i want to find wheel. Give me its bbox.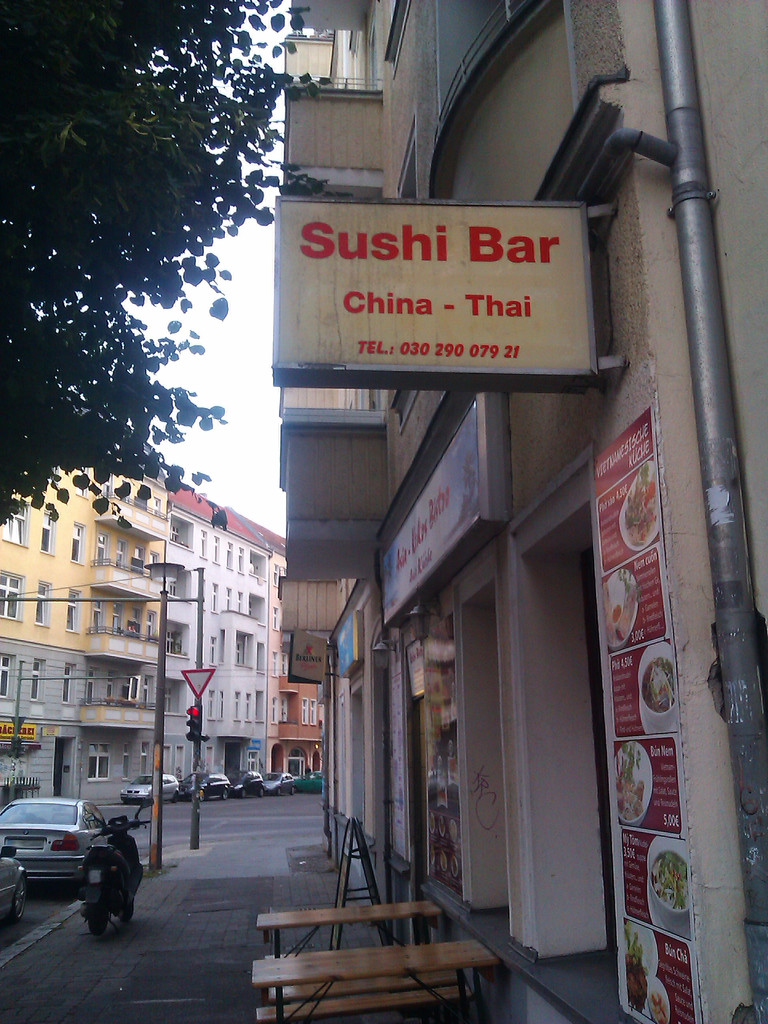
(left=86, top=908, right=108, bottom=937).
